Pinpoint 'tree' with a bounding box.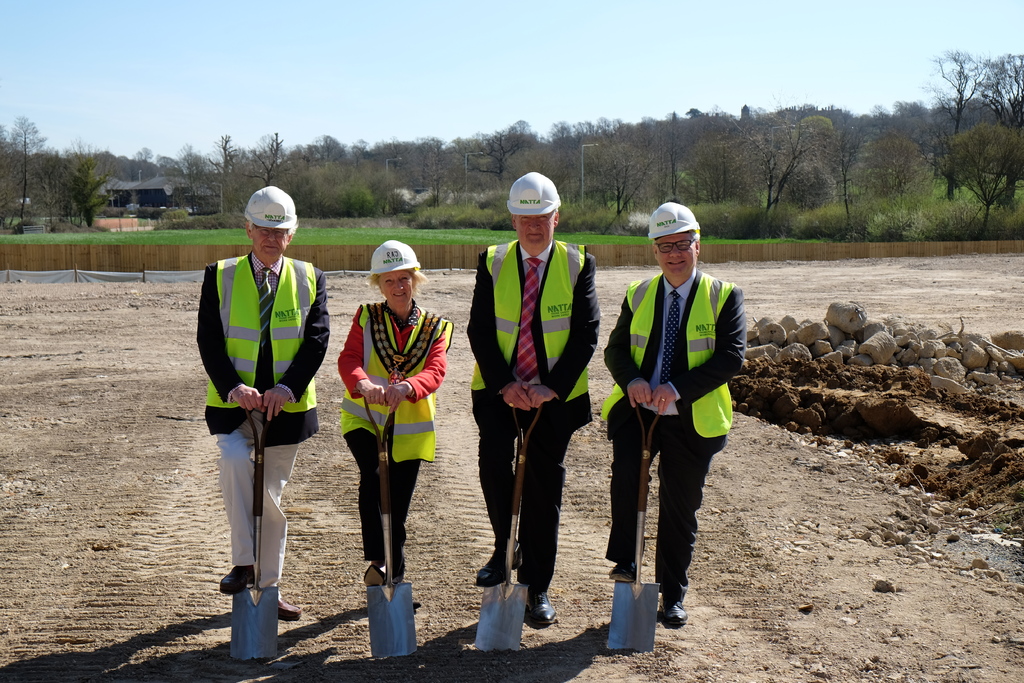
943 115 1023 228.
